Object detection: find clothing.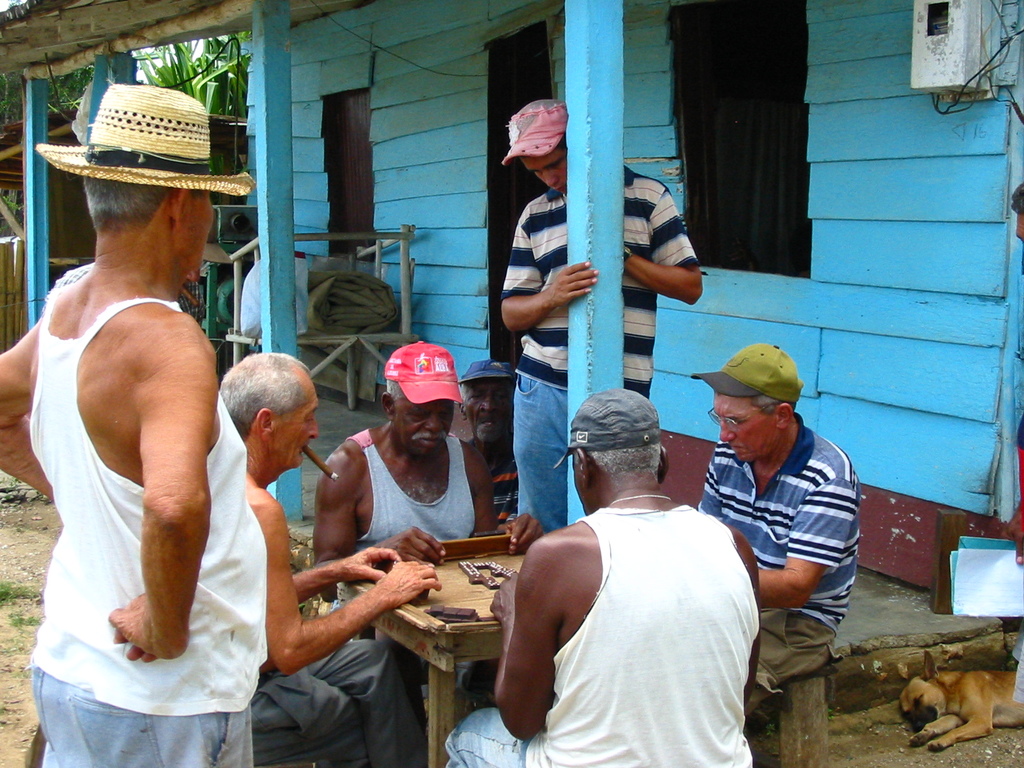
box=[247, 637, 437, 767].
